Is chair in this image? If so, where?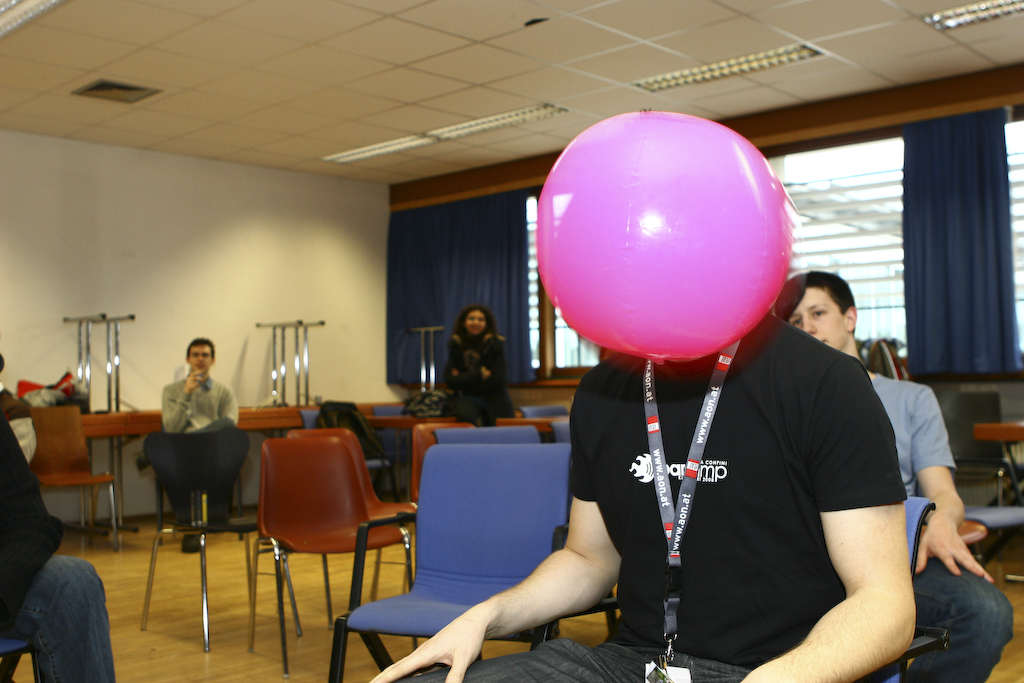
Yes, at bbox=(551, 418, 569, 437).
